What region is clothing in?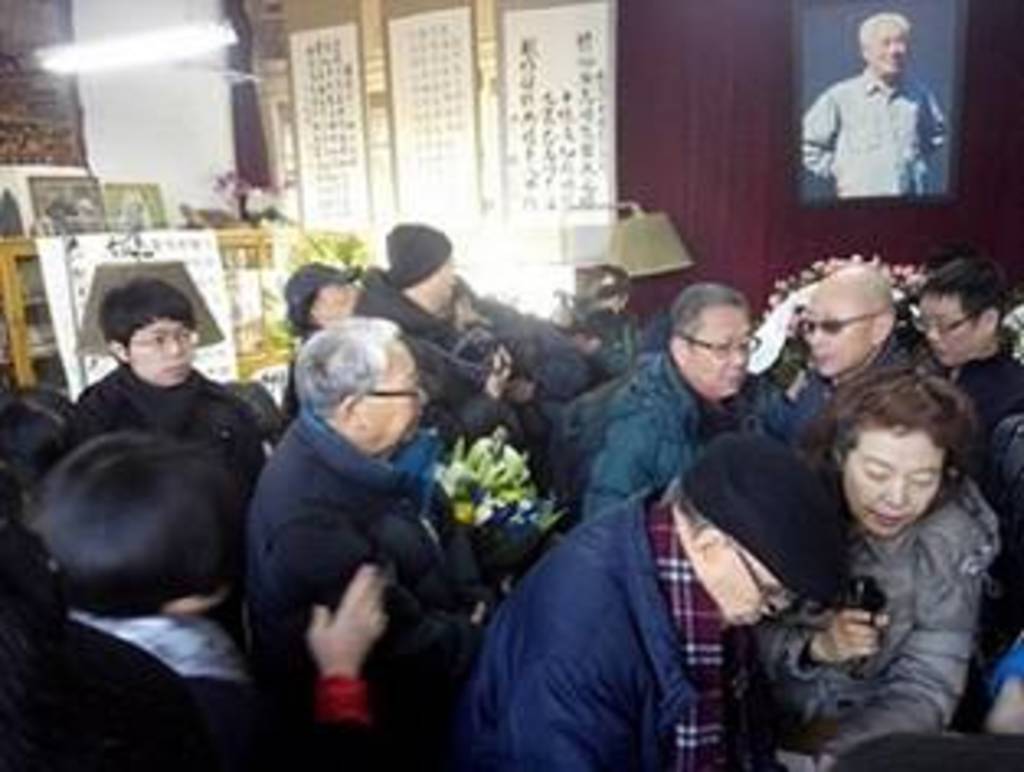
<box>20,605,380,769</box>.
